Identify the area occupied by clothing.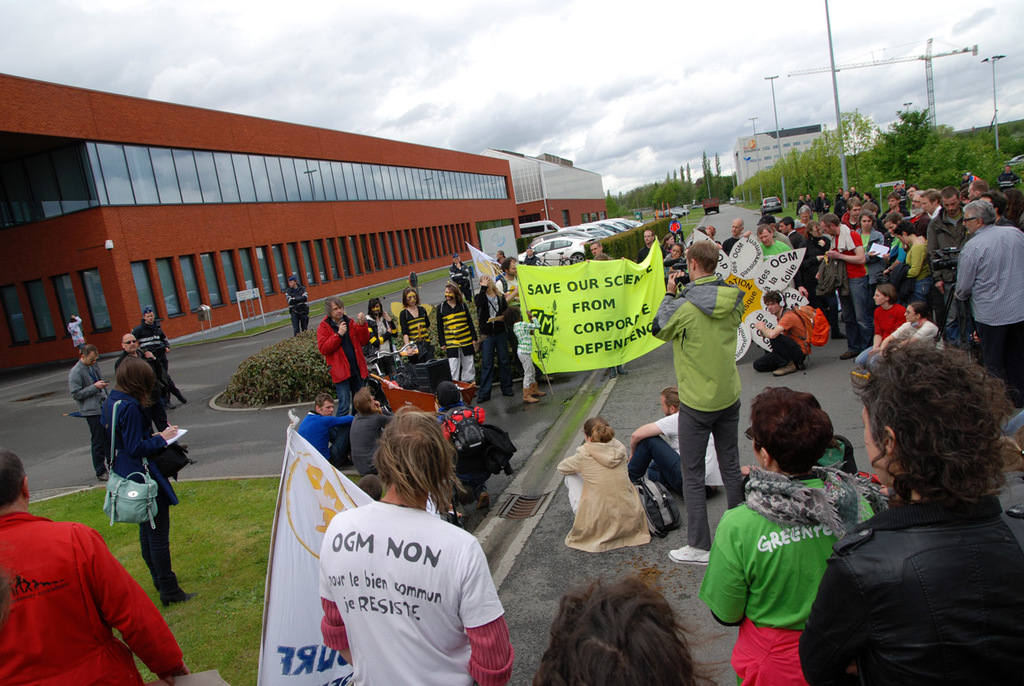
Area: [522,255,545,264].
